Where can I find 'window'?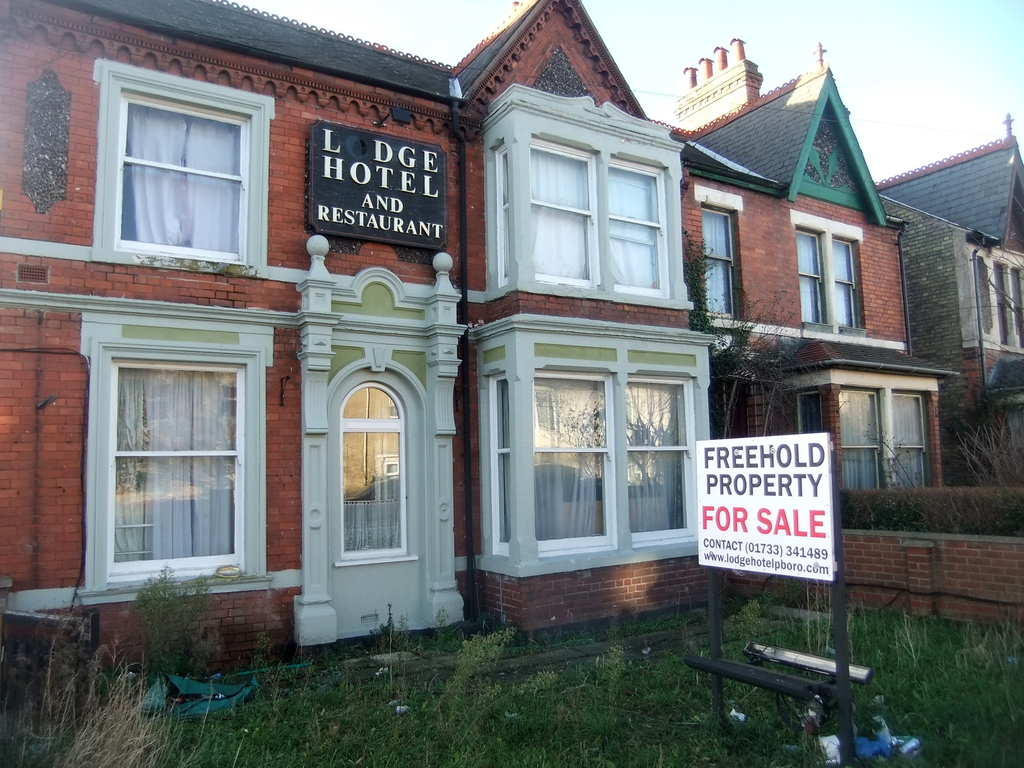
You can find it at left=341, top=384, right=412, bottom=572.
